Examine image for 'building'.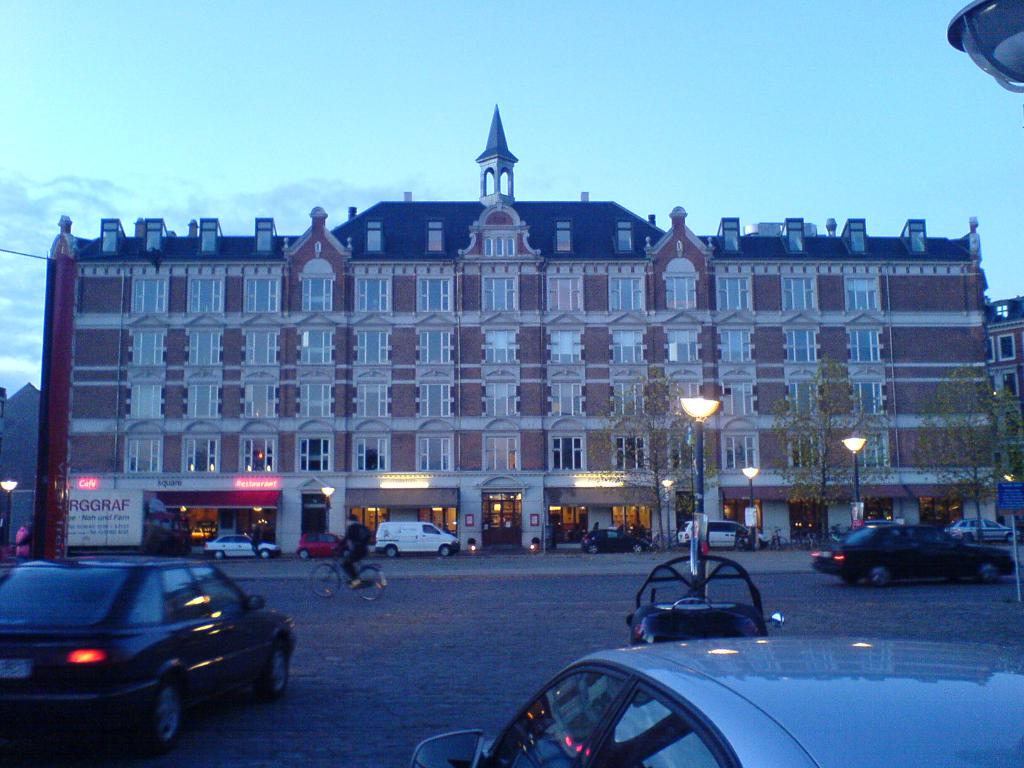
Examination result: locate(986, 298, 1023, 481).
